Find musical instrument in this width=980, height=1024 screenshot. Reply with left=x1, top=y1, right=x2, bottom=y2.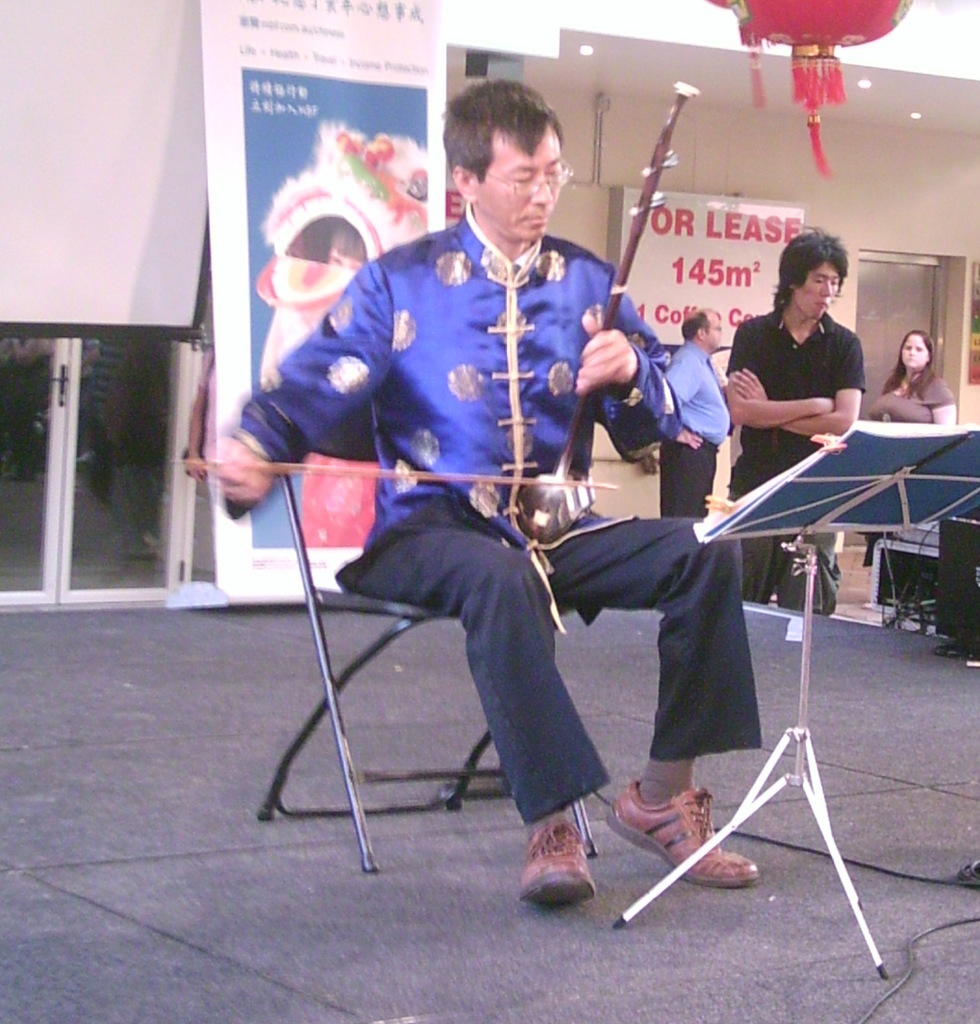
left=169, top=81, right=694, bottom=550.
